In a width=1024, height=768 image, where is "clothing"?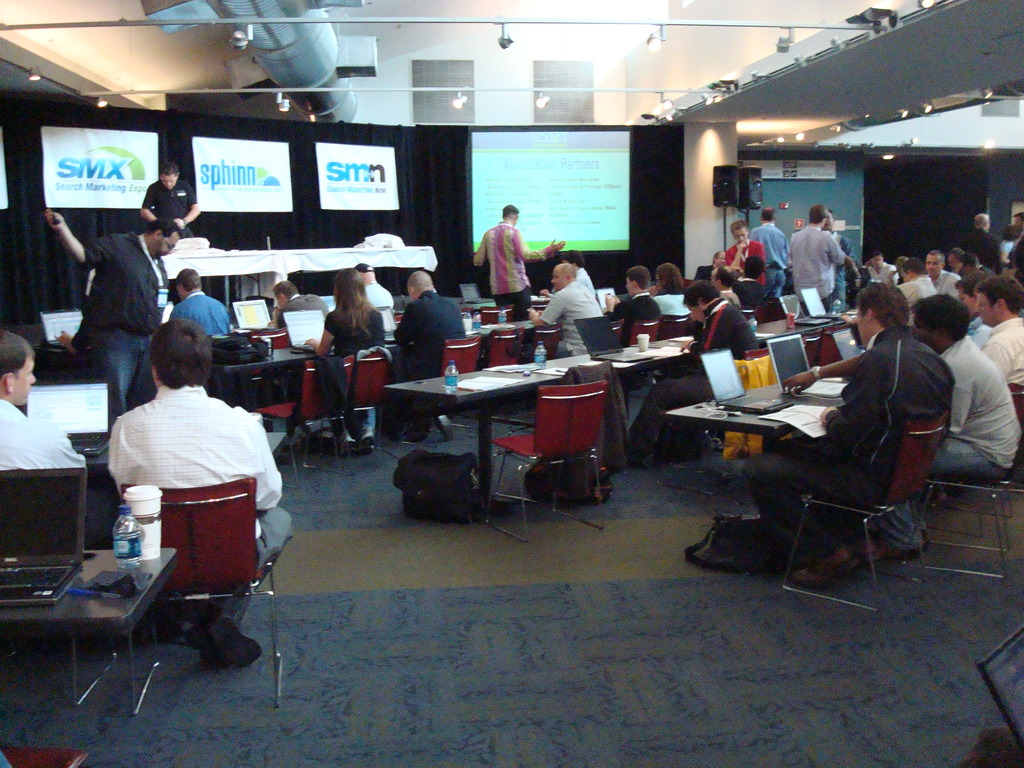
locate(930, 333, 1020, 472).
